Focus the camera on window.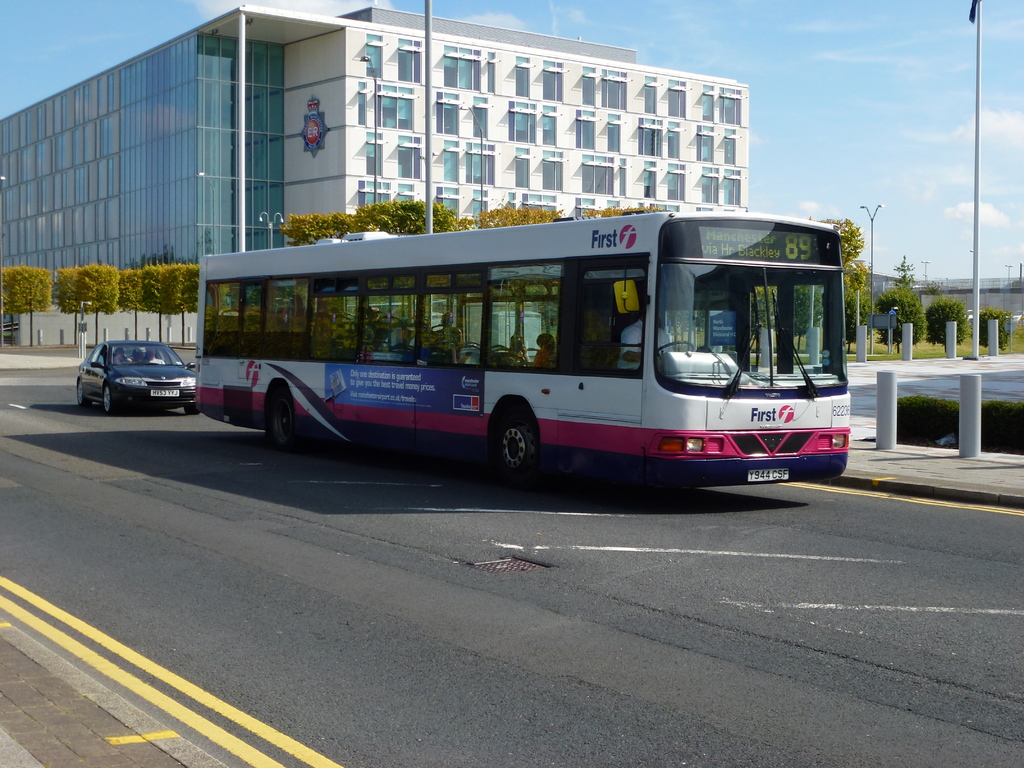
Focus region: {"x1": 436, "y1": 90, "x2": 458, "y2": 134}.
